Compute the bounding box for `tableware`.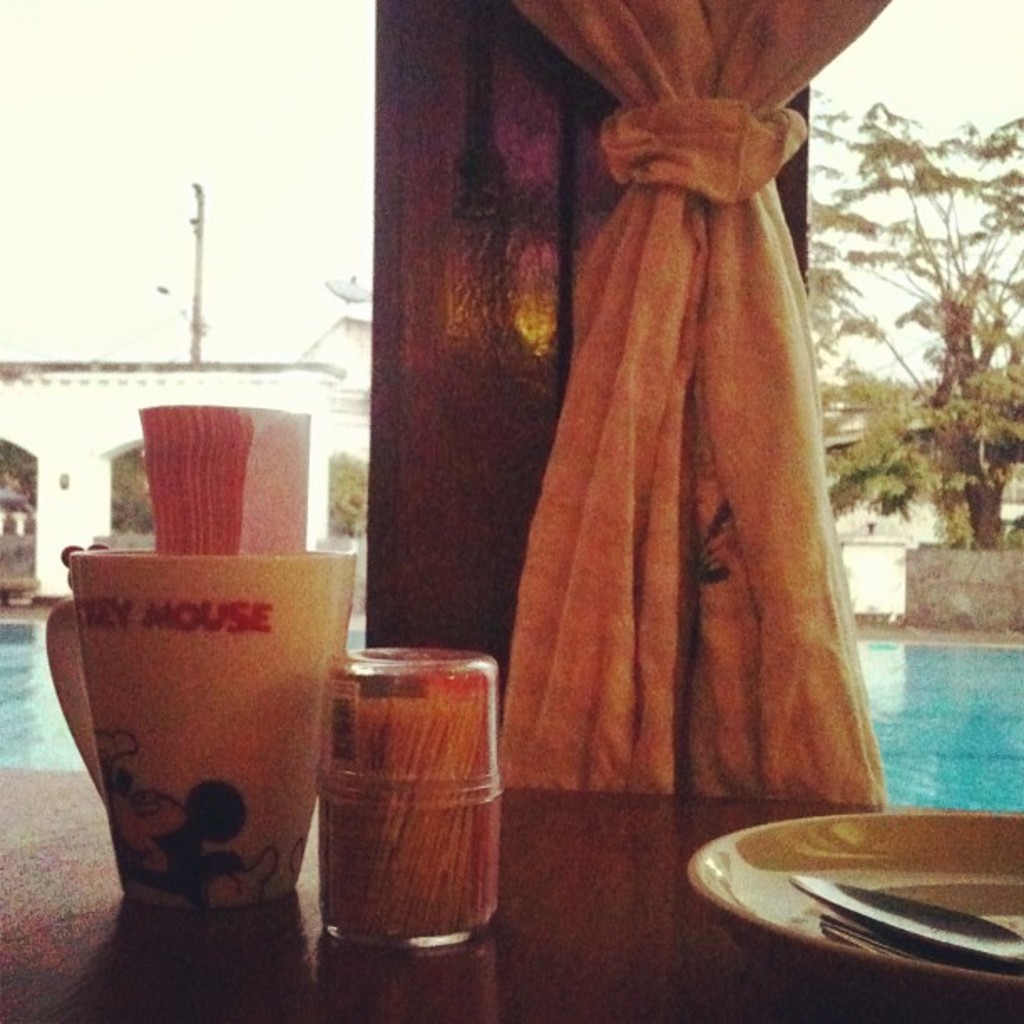
locate(38, 537, 370, 919).
